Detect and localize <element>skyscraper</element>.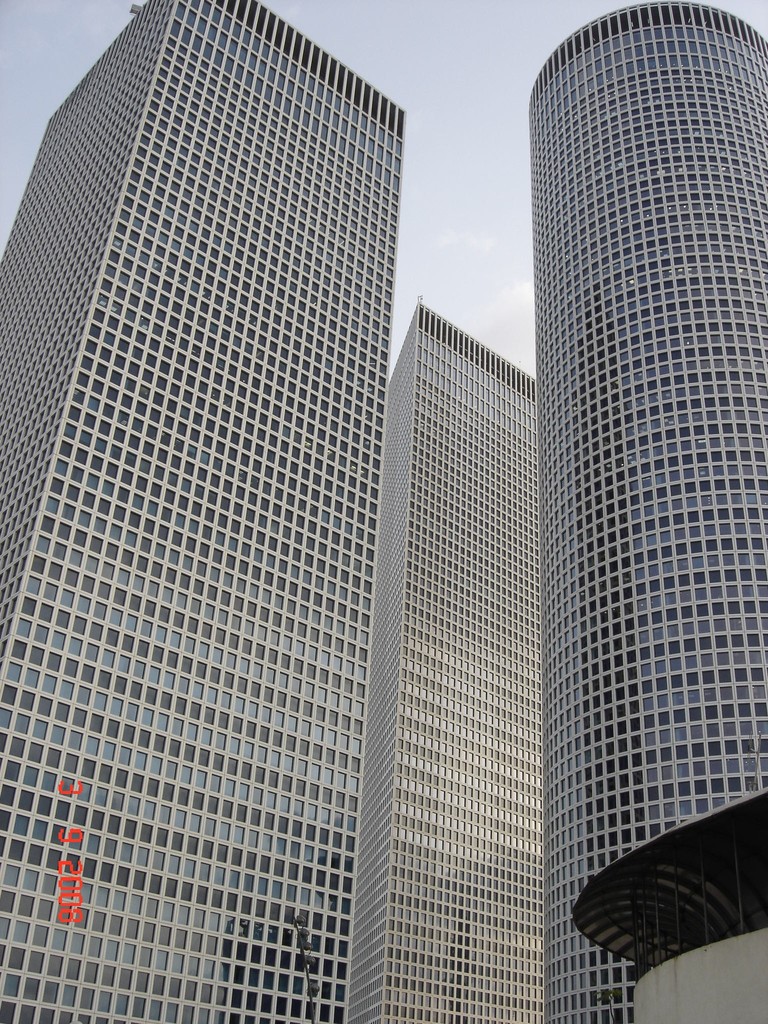
Localized at 348, 301, 536, 1020.
